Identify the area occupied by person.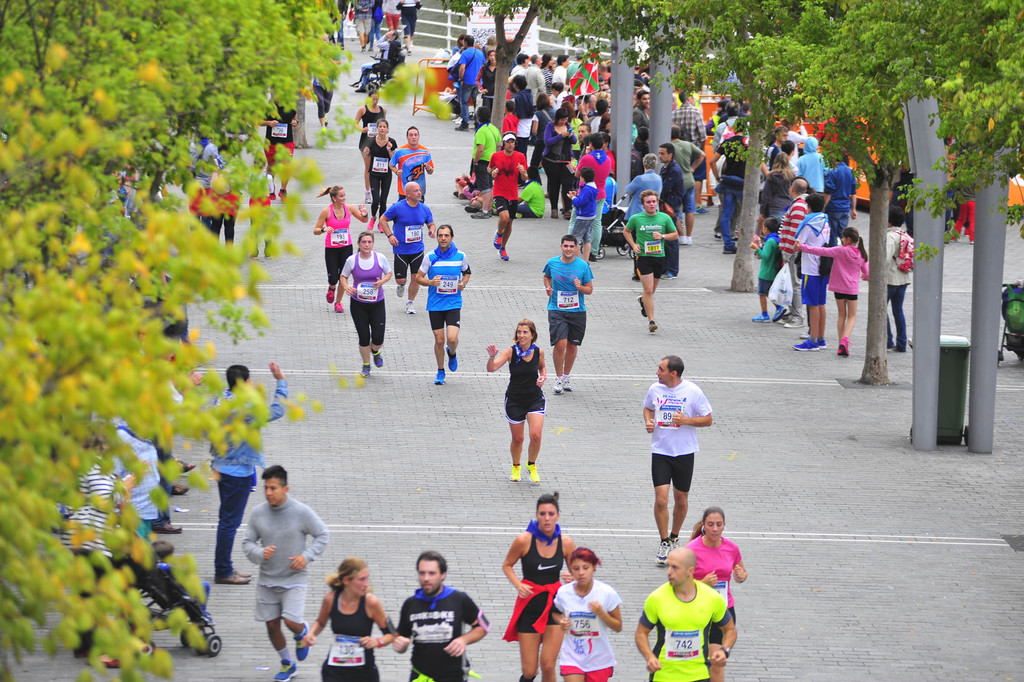
Area: rect(797, 229, 870, 356).
